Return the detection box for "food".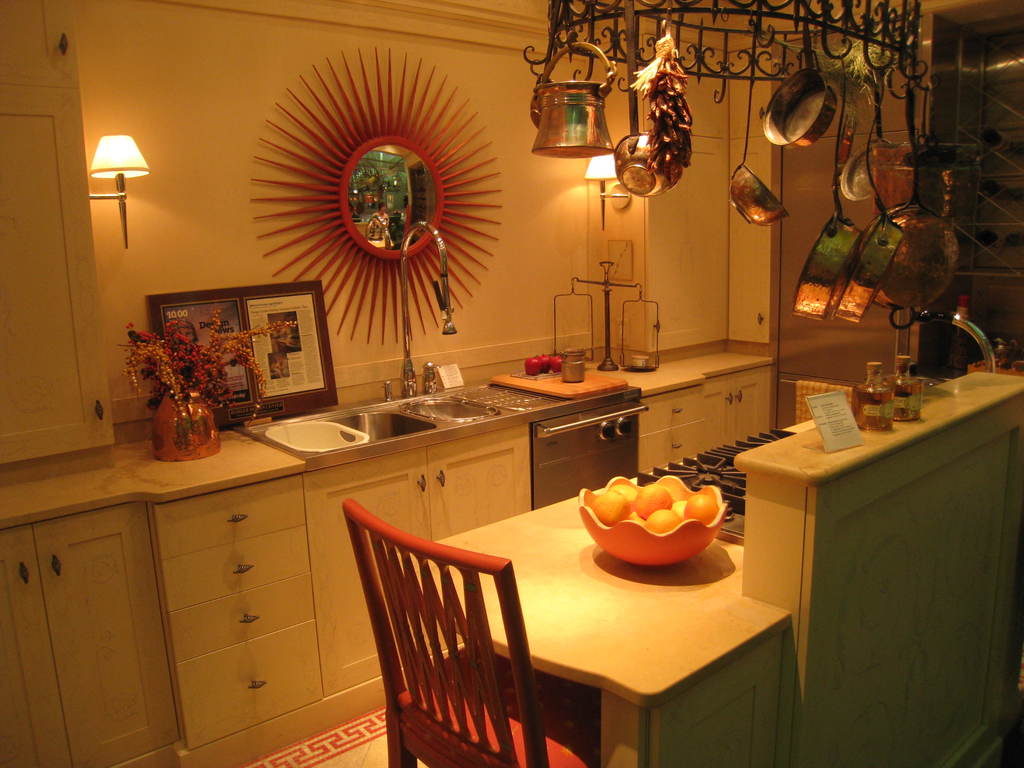
<bbox>549, 352, 563, 374</bbox>.
